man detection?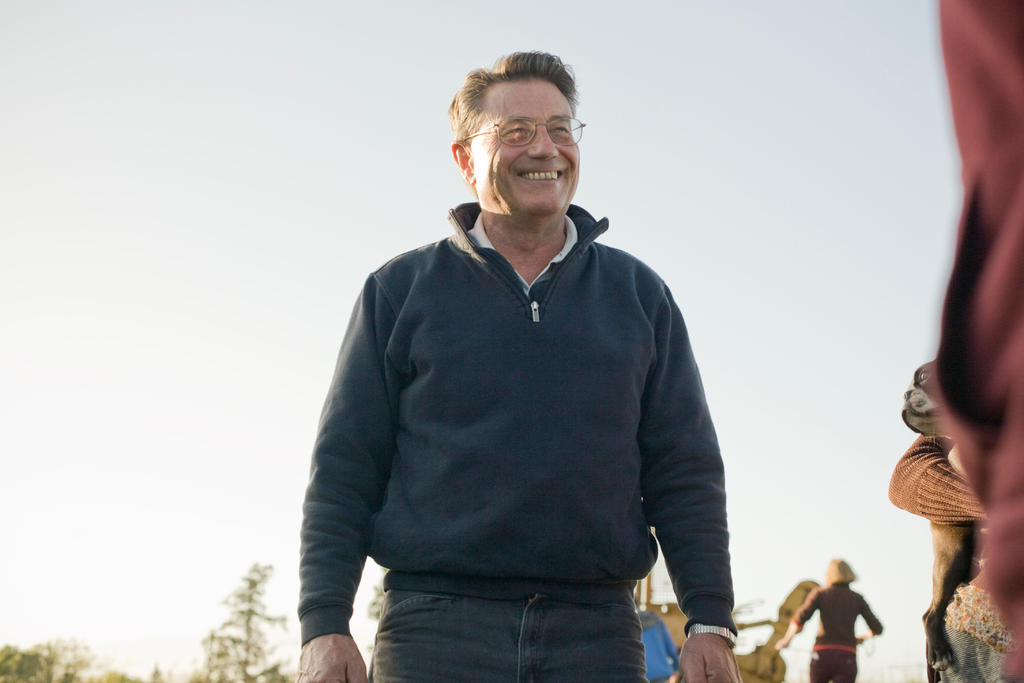
l=774, t=555, r=886, b=682
